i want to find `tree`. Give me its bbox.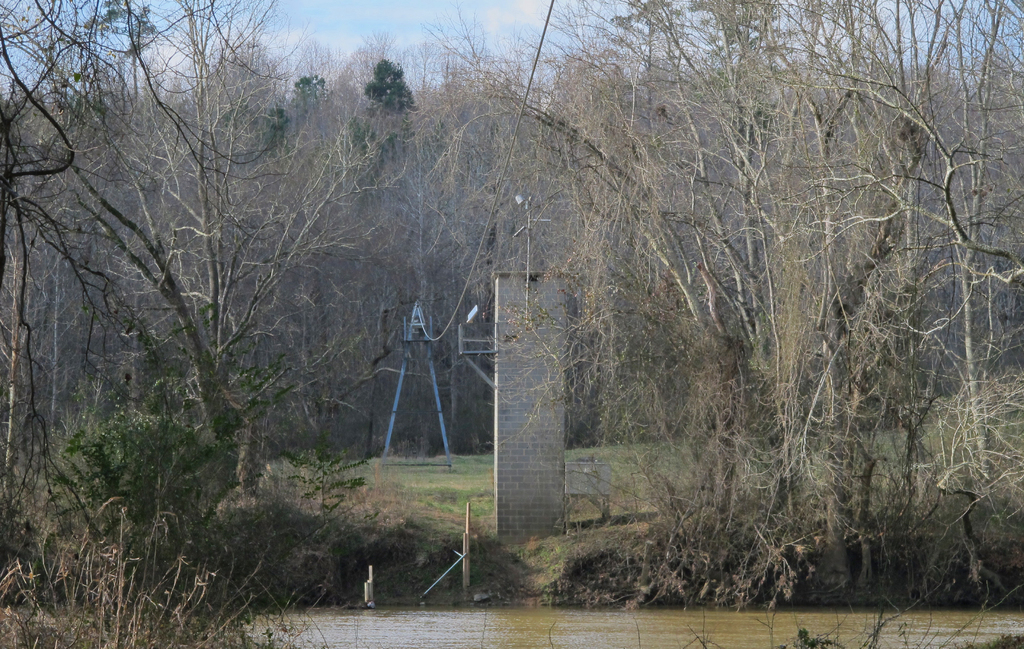
443,0,1005,601.
